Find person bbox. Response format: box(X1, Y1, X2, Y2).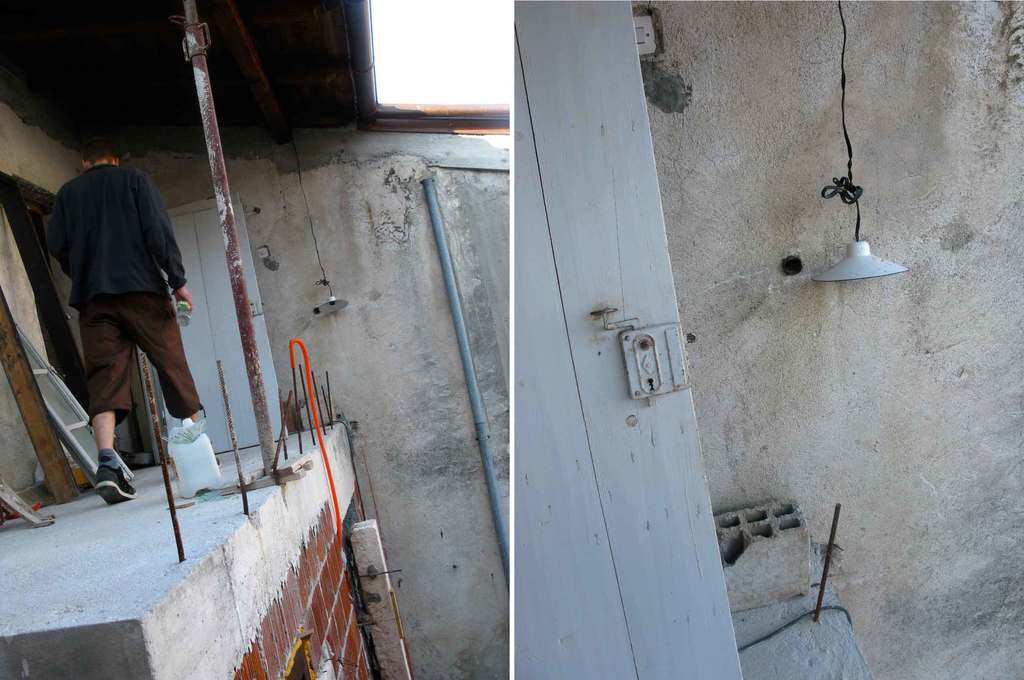
box(53, 95, 189, 523).
